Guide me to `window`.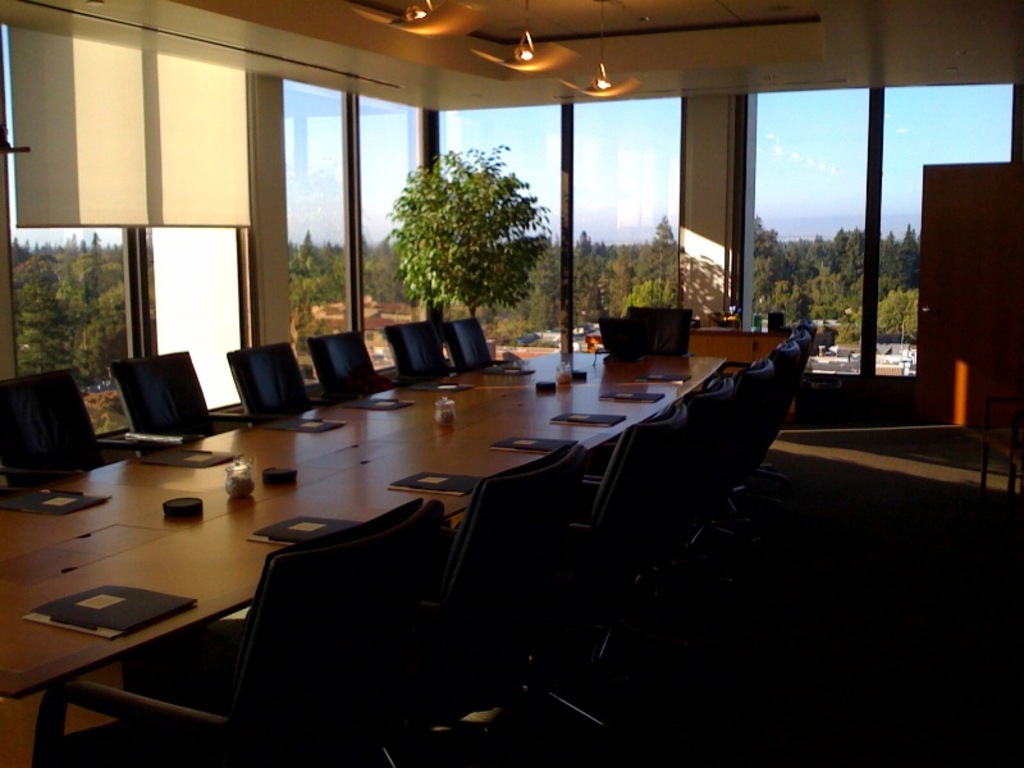
Guidance: crop(718, 32, 957, 385).
